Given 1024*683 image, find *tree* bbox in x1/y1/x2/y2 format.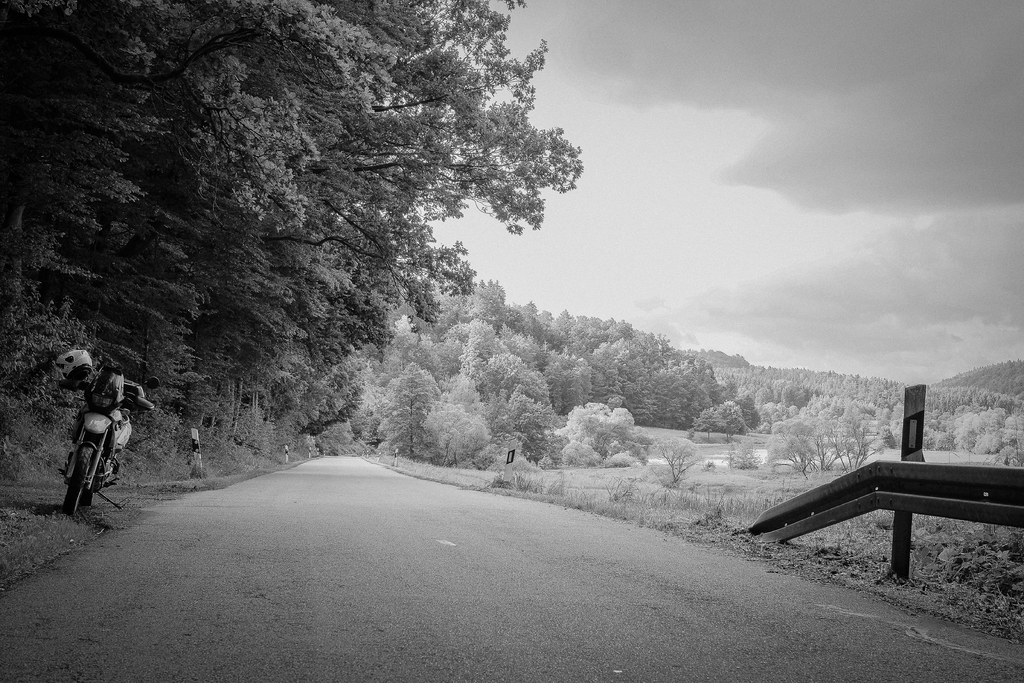
738/391/759/431.
